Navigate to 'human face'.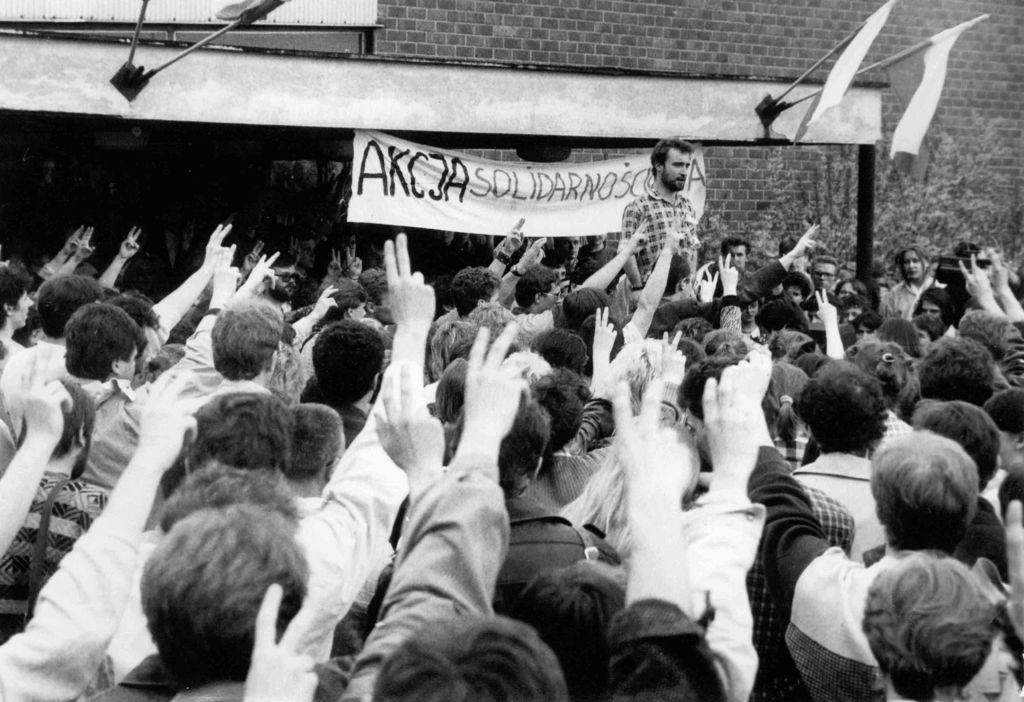
Navigation target: region(587, 233, 608, 246).
